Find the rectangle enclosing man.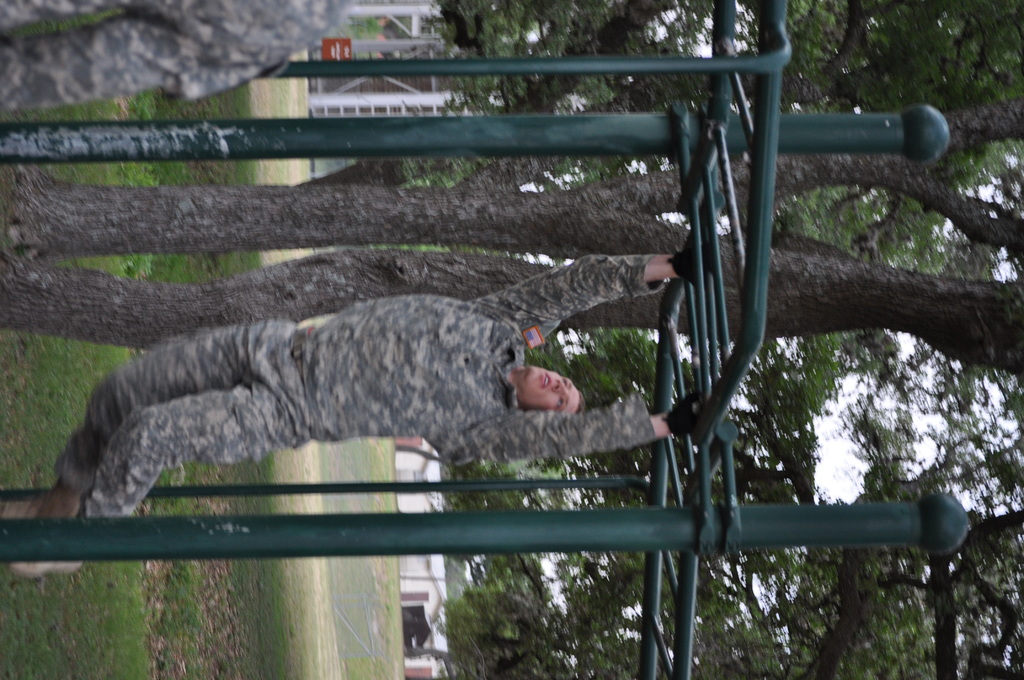
(47, 223, 781, 594).
